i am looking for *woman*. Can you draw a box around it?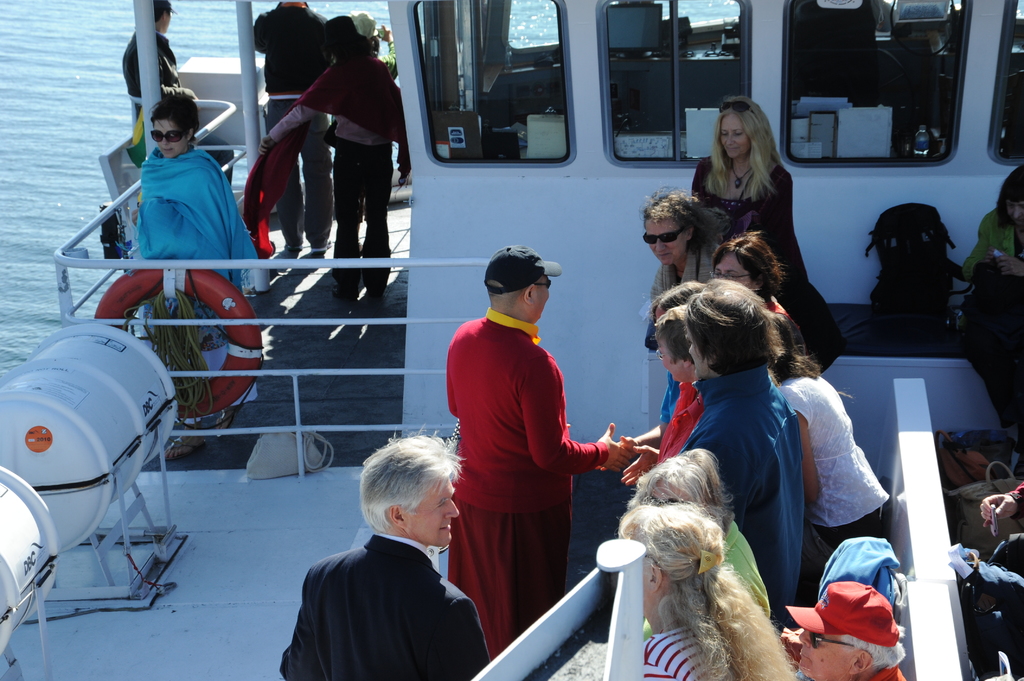
Sure, the bounding box is BBox(956, 166, 1023, 416).
